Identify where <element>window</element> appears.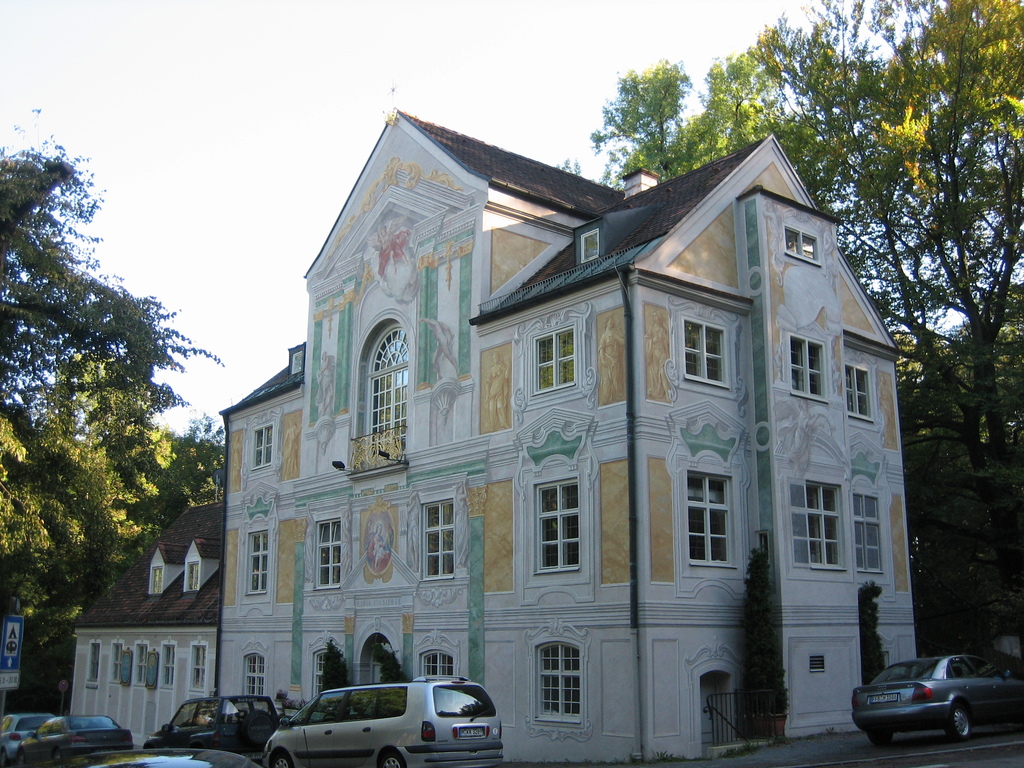
Appears at (531,321,572,398).
